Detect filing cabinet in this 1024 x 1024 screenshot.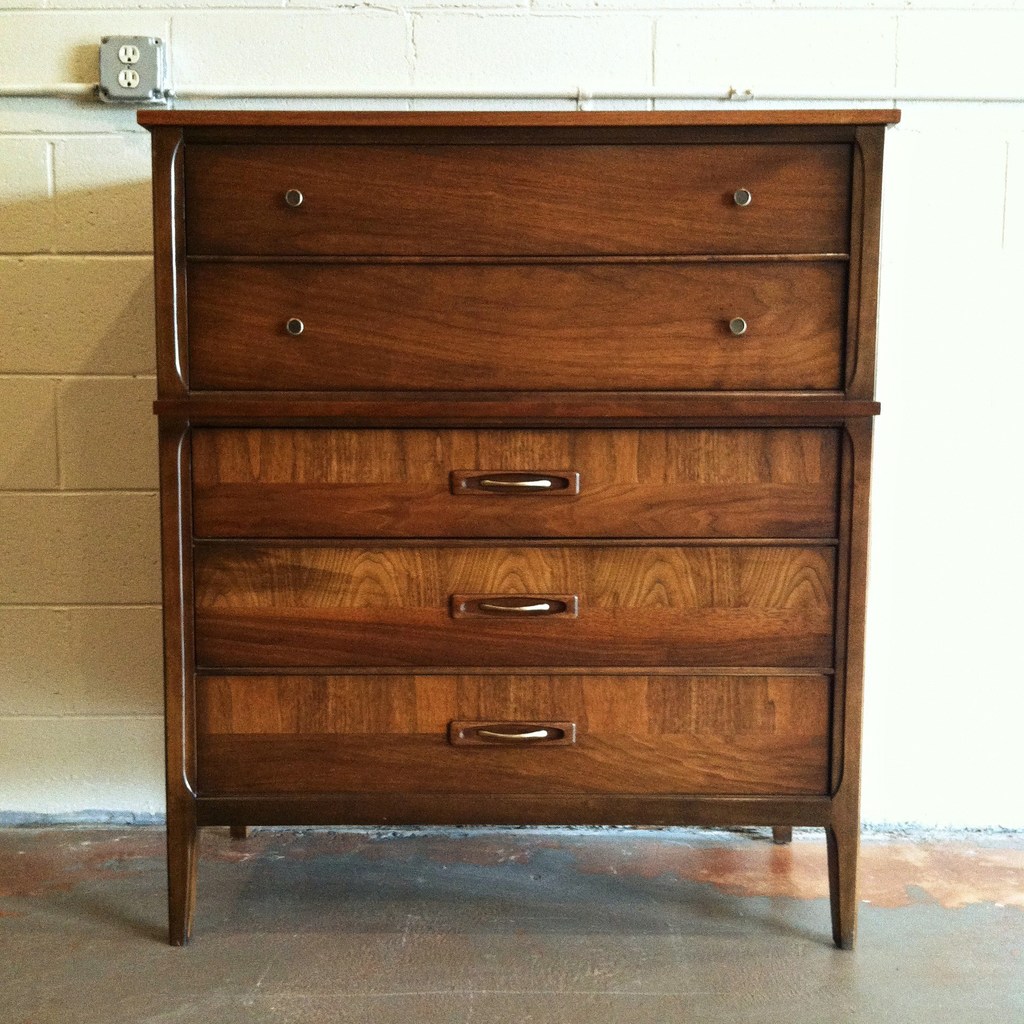
Detection: [150,210,867,916].
